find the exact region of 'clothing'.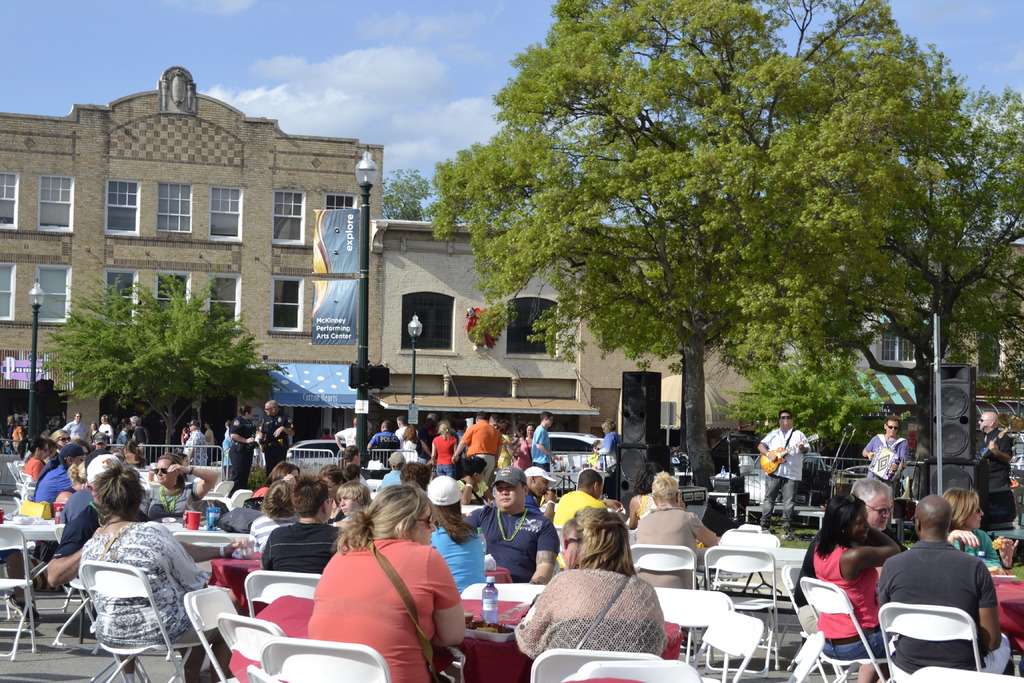
Exact region: [261,520,342,571].
